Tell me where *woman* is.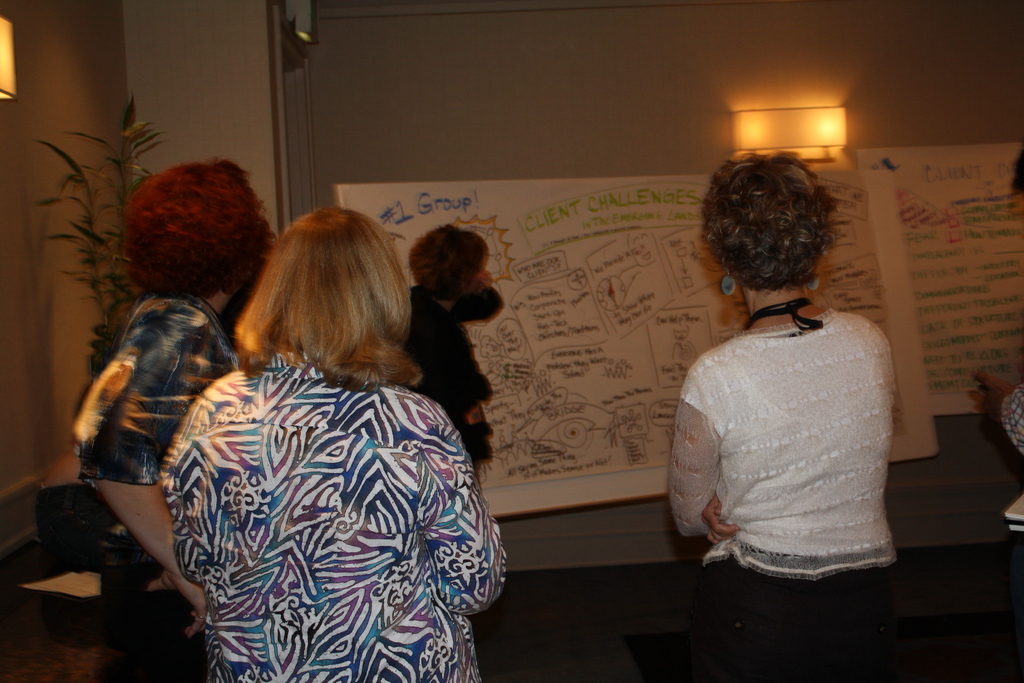
*woman* is at box=[668, 154, 896, 682].
